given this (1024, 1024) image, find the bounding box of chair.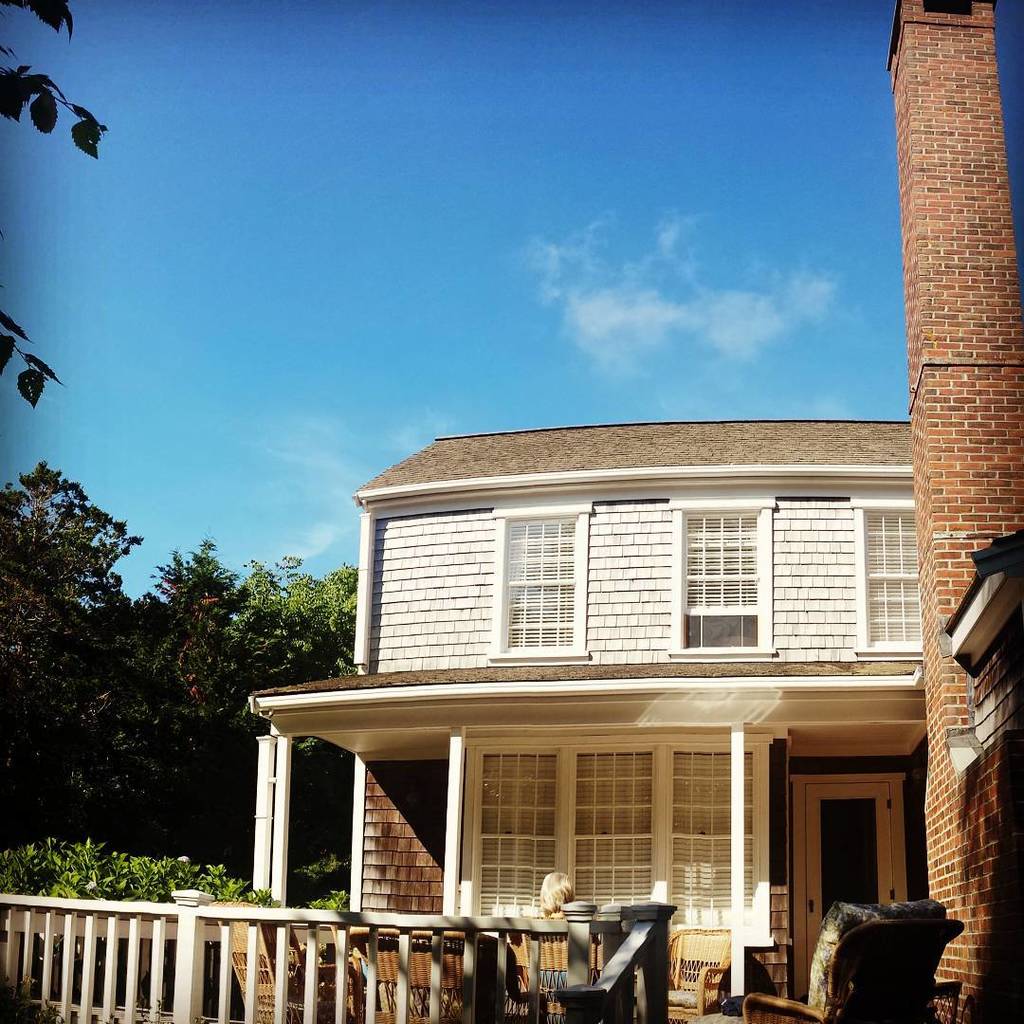
(740, 898, 968, 1023).
